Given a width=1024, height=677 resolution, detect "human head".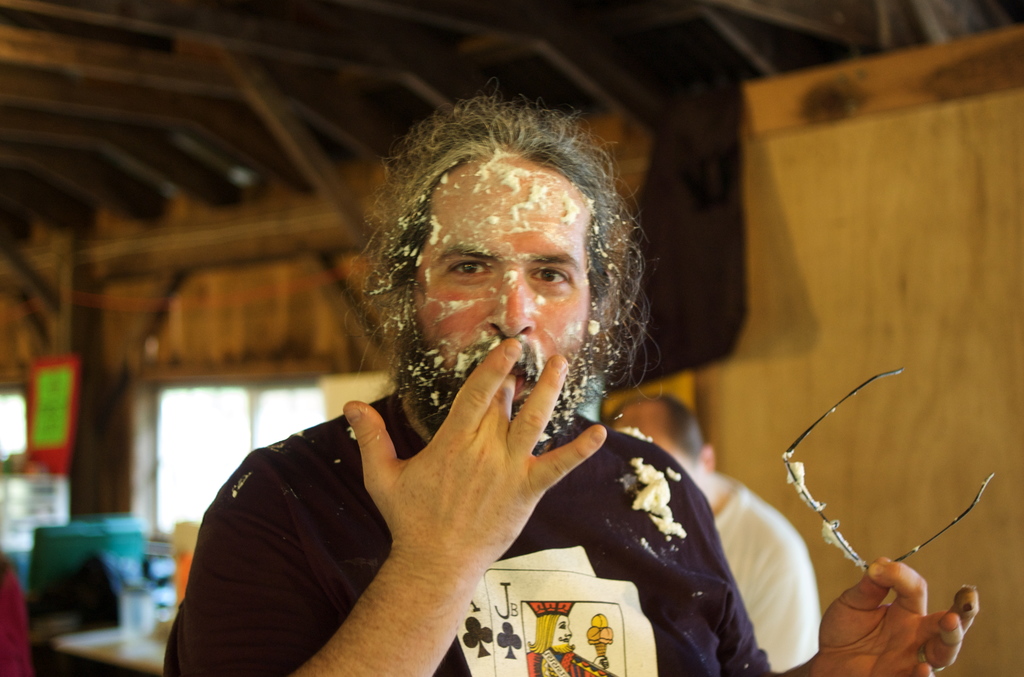
x1=367, y1=92, x2=643, y2=454.
